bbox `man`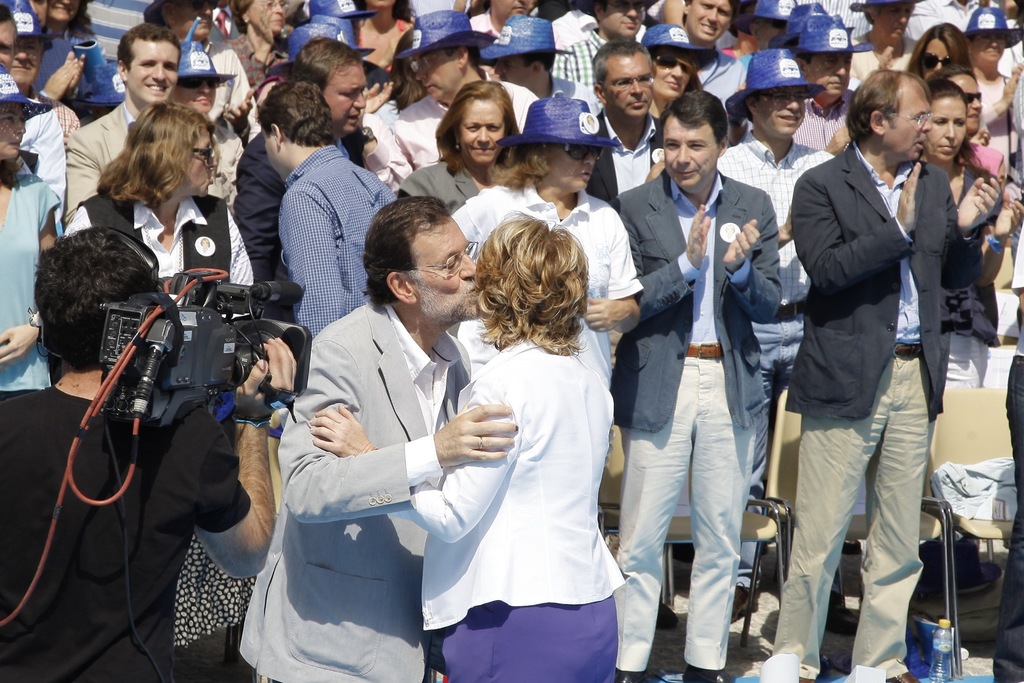
detection(446, 93, 641, 381)
